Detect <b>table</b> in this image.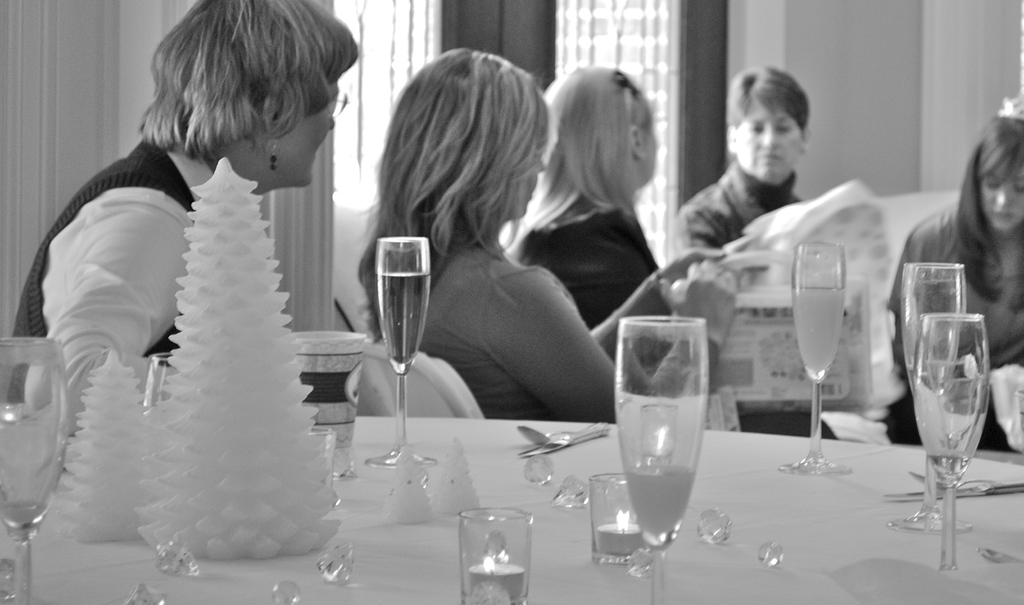
Detection: pyautogui.locateOnScreen(0, 417, 1023, 604).
